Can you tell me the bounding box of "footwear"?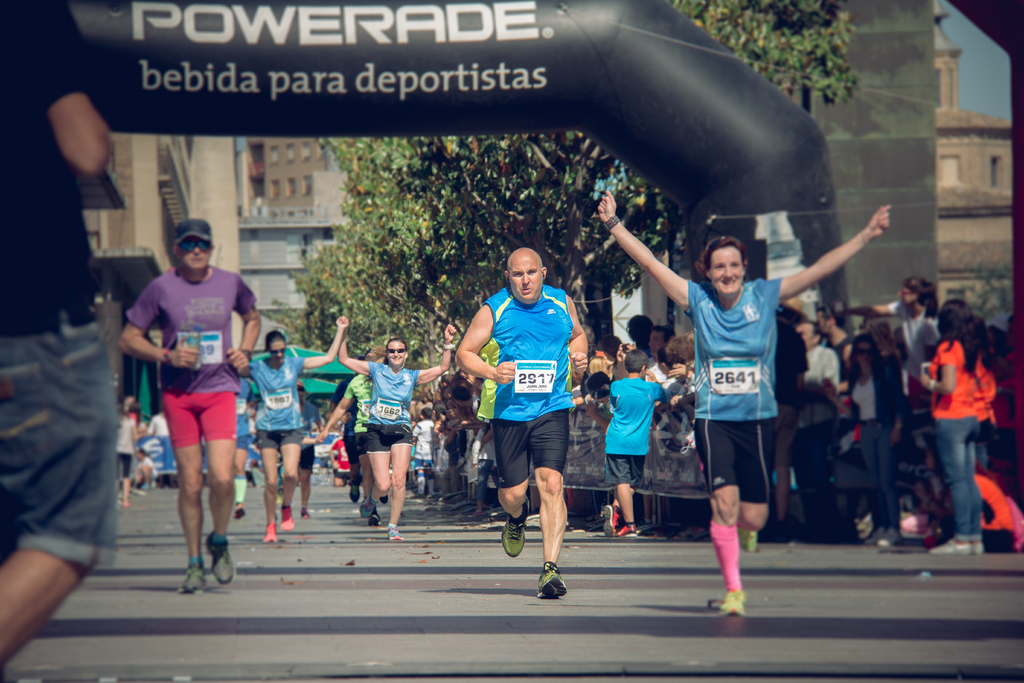
(x1=348, y1=481, x2=359, y2=503).
